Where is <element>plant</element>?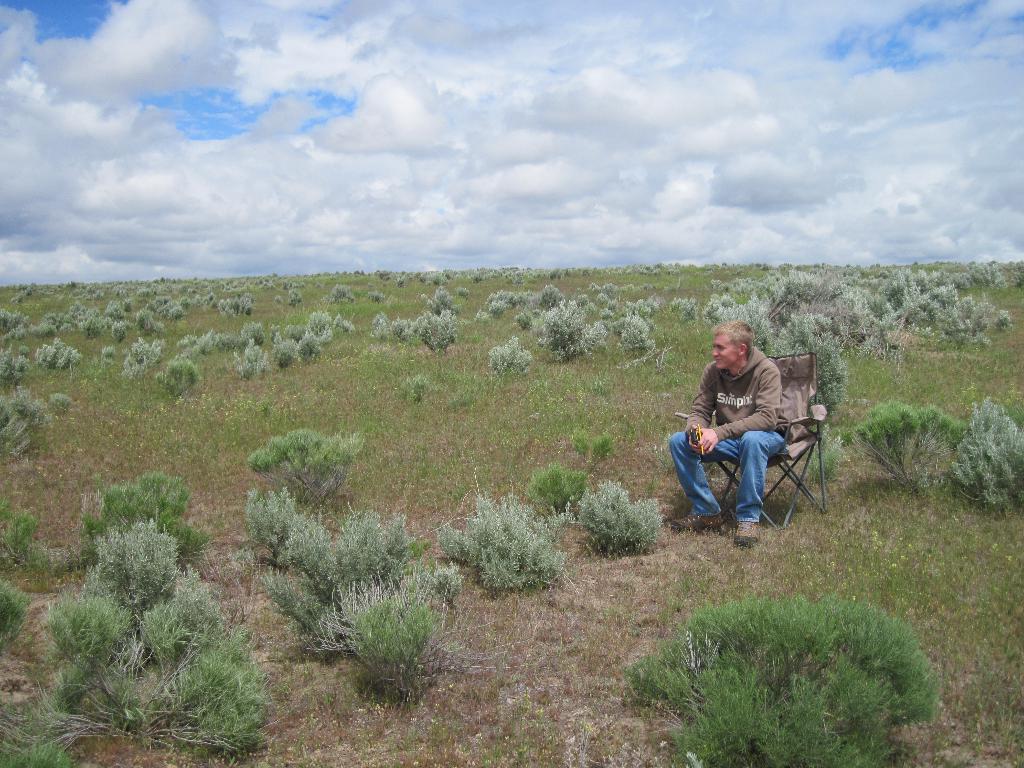
pyautogui.locateOnScreen(130, 306, 163, 335).
